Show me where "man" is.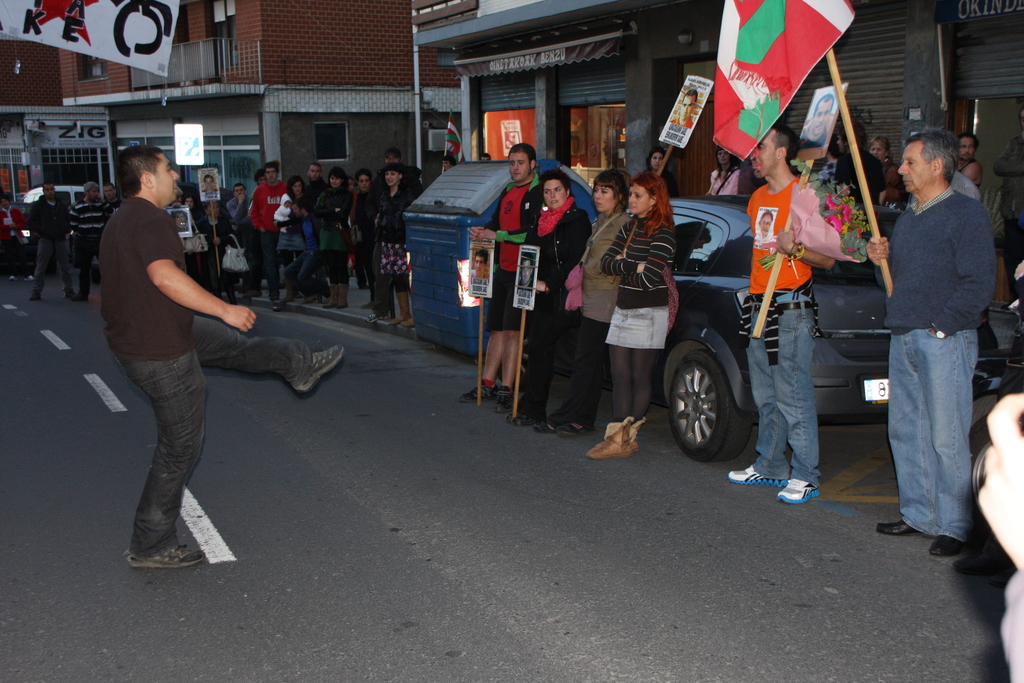
"man" is at locate(103, 142, 345, 569).
